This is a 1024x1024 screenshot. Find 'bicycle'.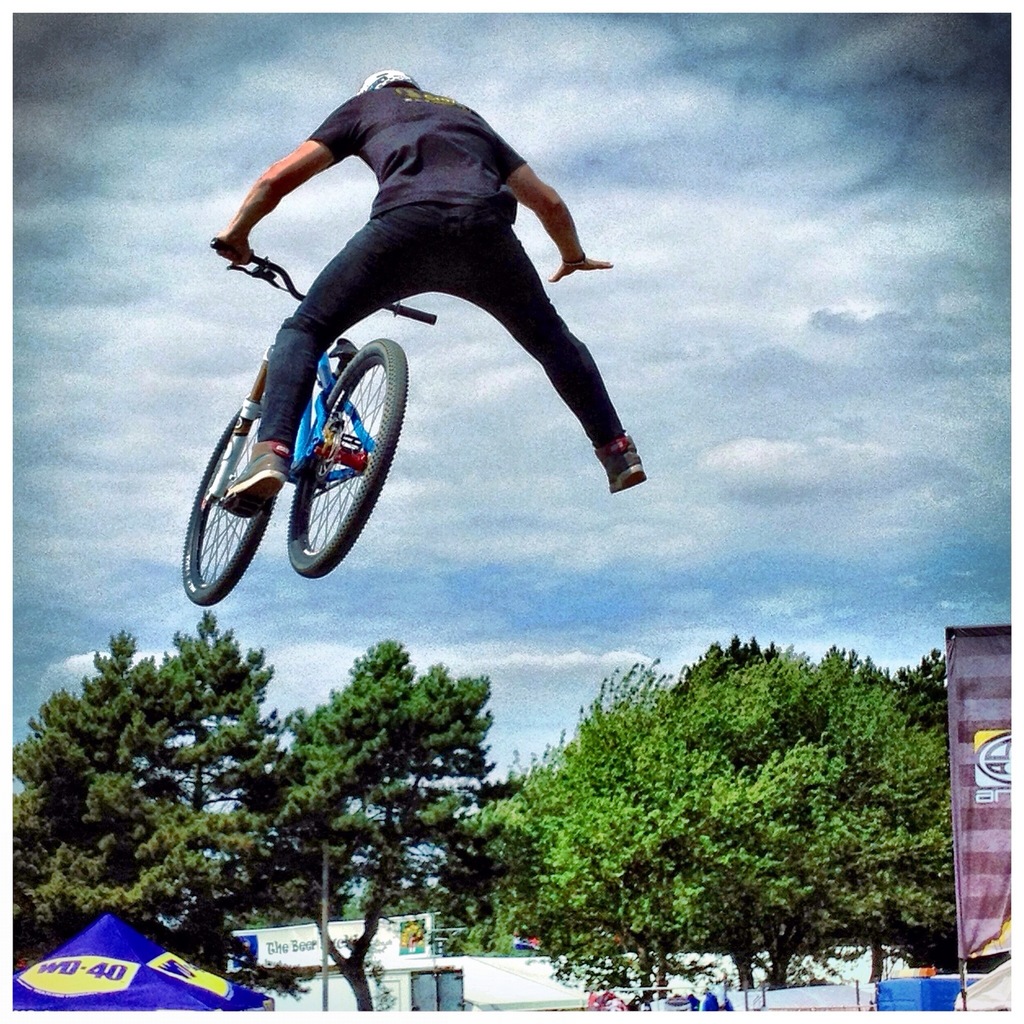
Bounding box: {"x1": 184, "y1": 218, "x2": 447, "y2": 590}.
